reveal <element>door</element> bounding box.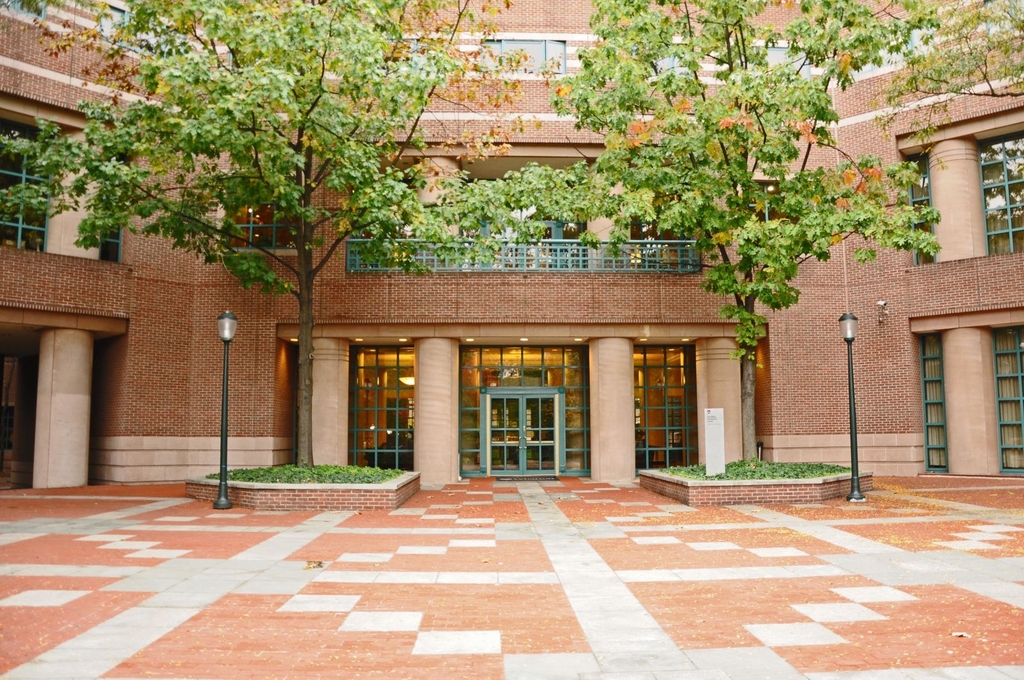
Revealed: left=490, top=374, right=564, bottom=478.
